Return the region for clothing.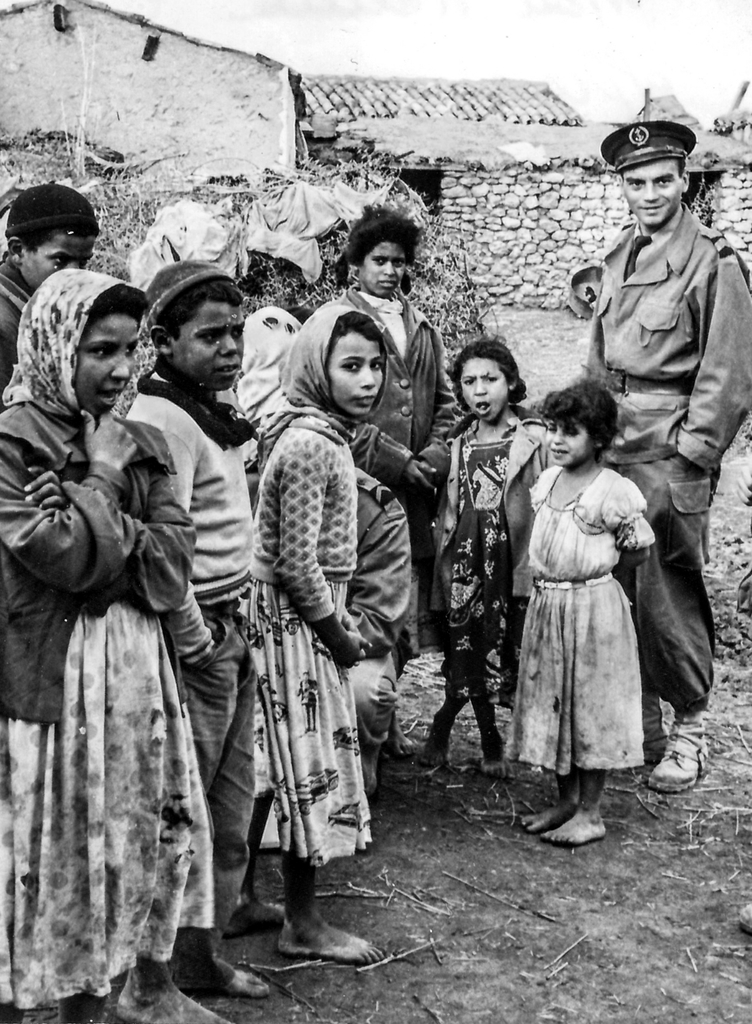
[left=580, top=197, right=751, bottom=705].
